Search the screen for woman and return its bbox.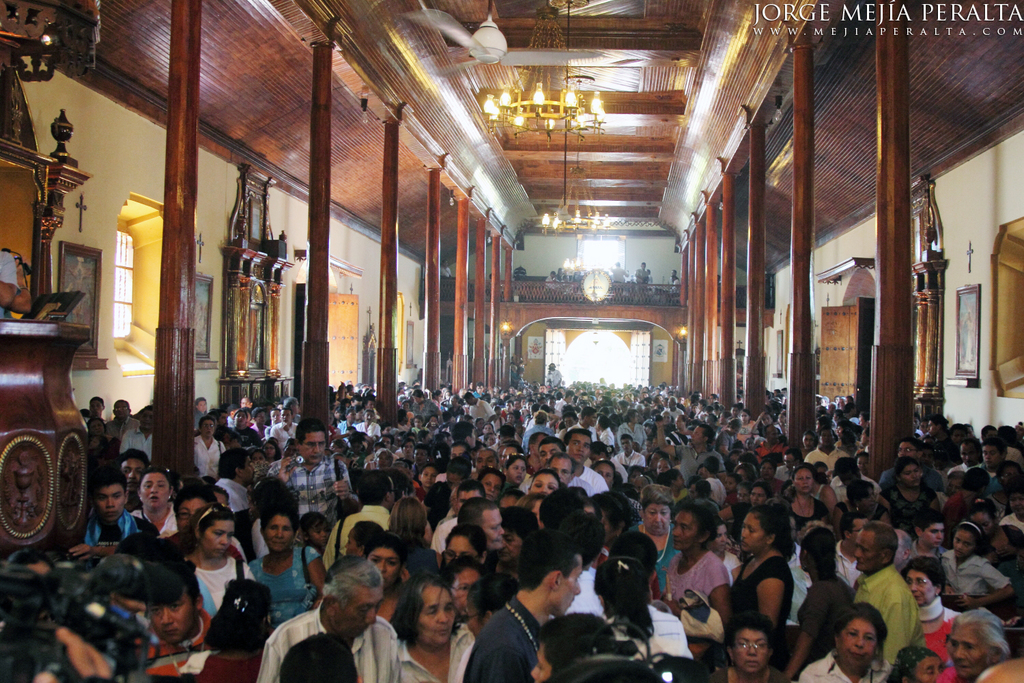
Found: bbox(944, 518, 1012, 613).
